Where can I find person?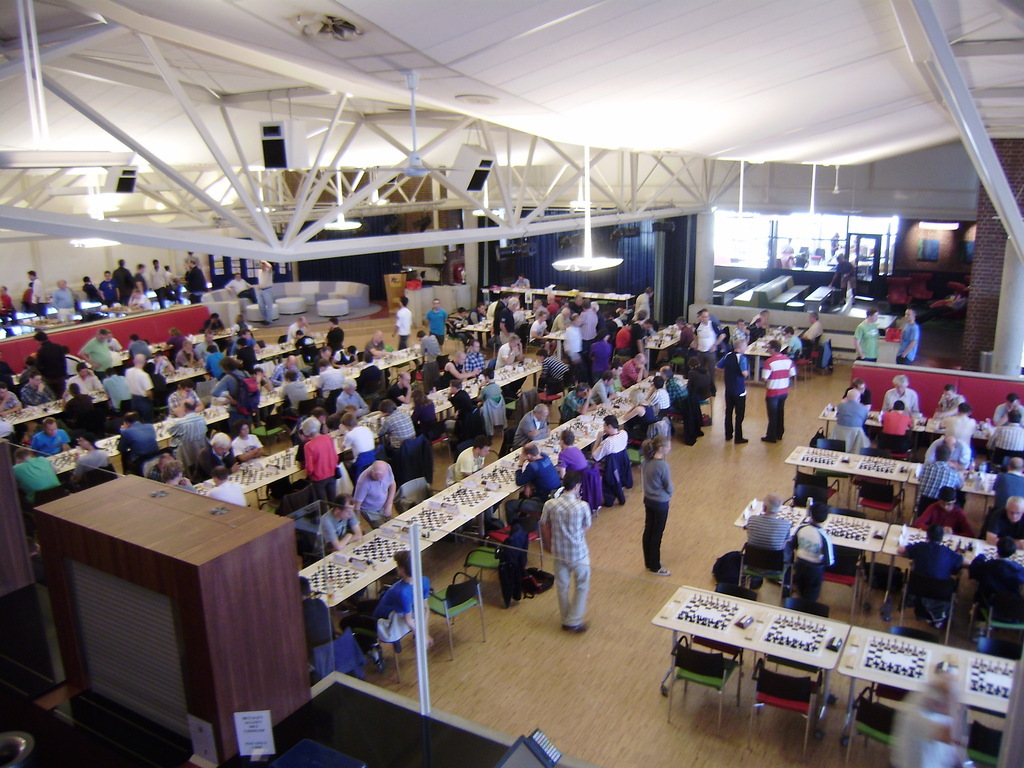
You can find it at bbox(994, 455, 1023, 512).
